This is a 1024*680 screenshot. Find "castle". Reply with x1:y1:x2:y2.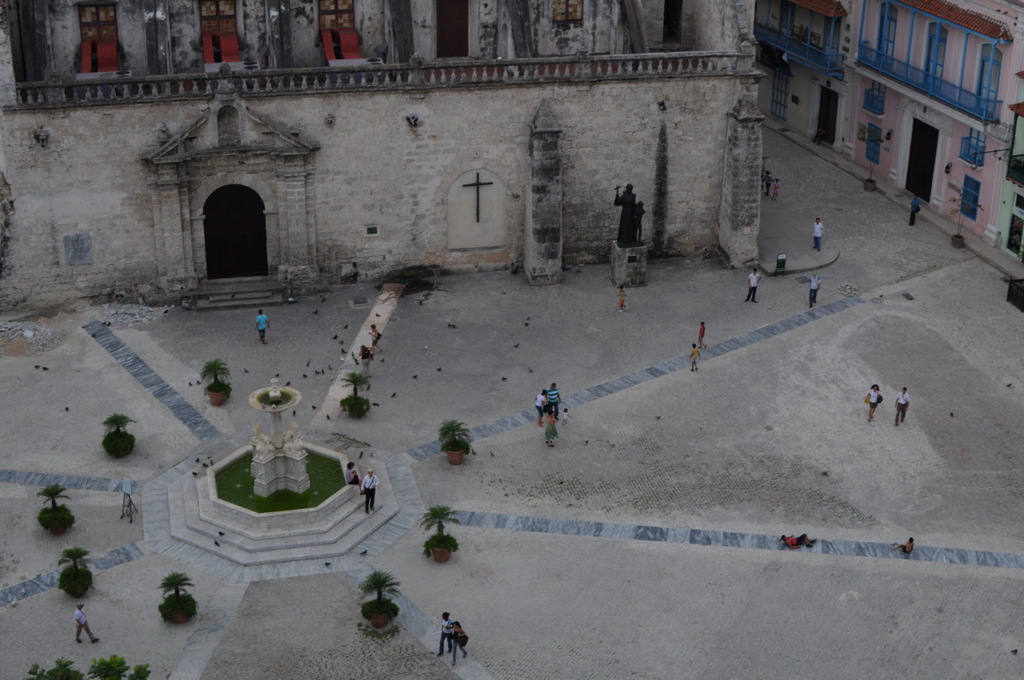
0:0:764:305.
